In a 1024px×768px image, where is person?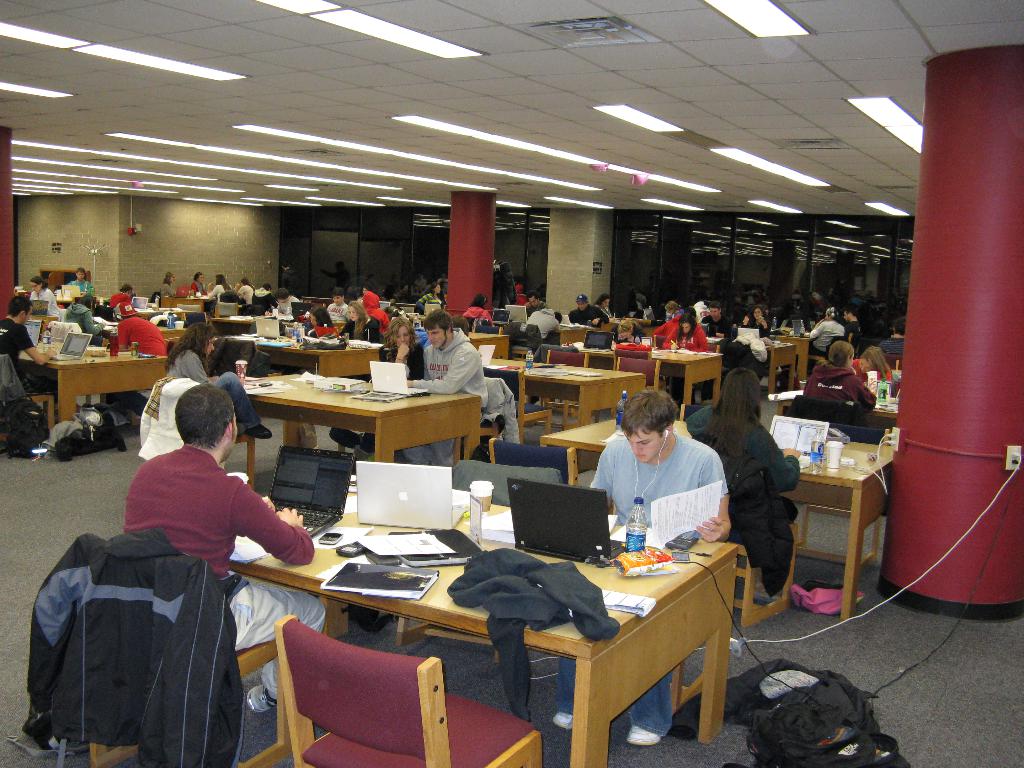
bbox(207, 266, 227, 298).
